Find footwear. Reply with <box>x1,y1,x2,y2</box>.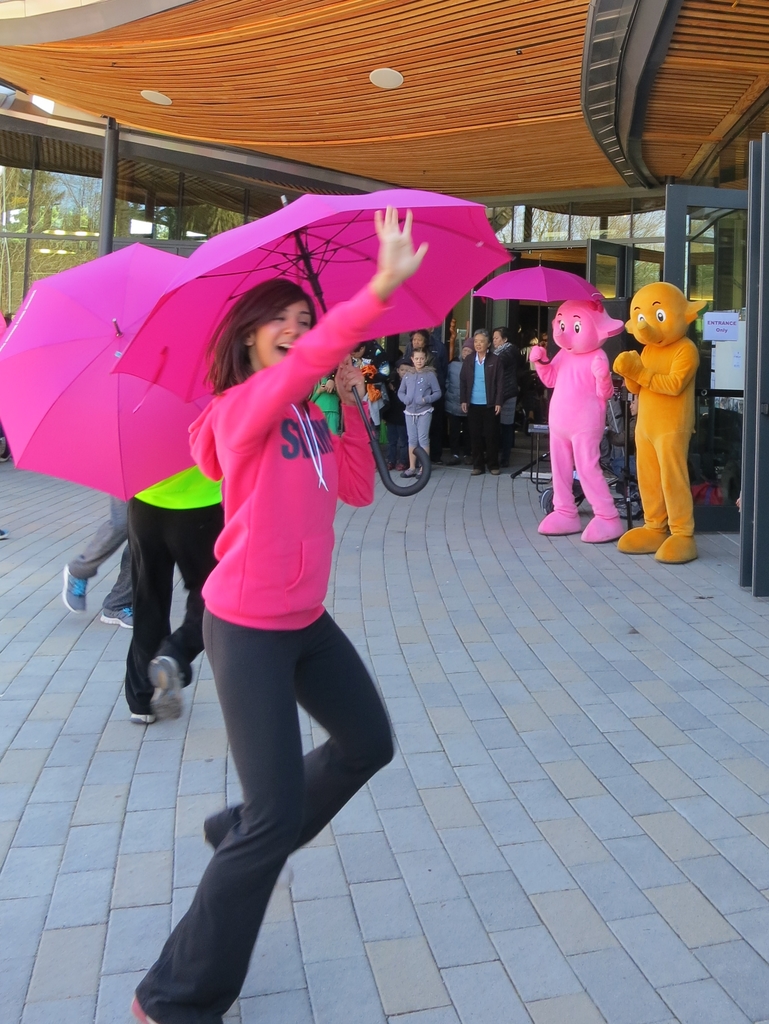
<box>472,468,486,479</box>.
